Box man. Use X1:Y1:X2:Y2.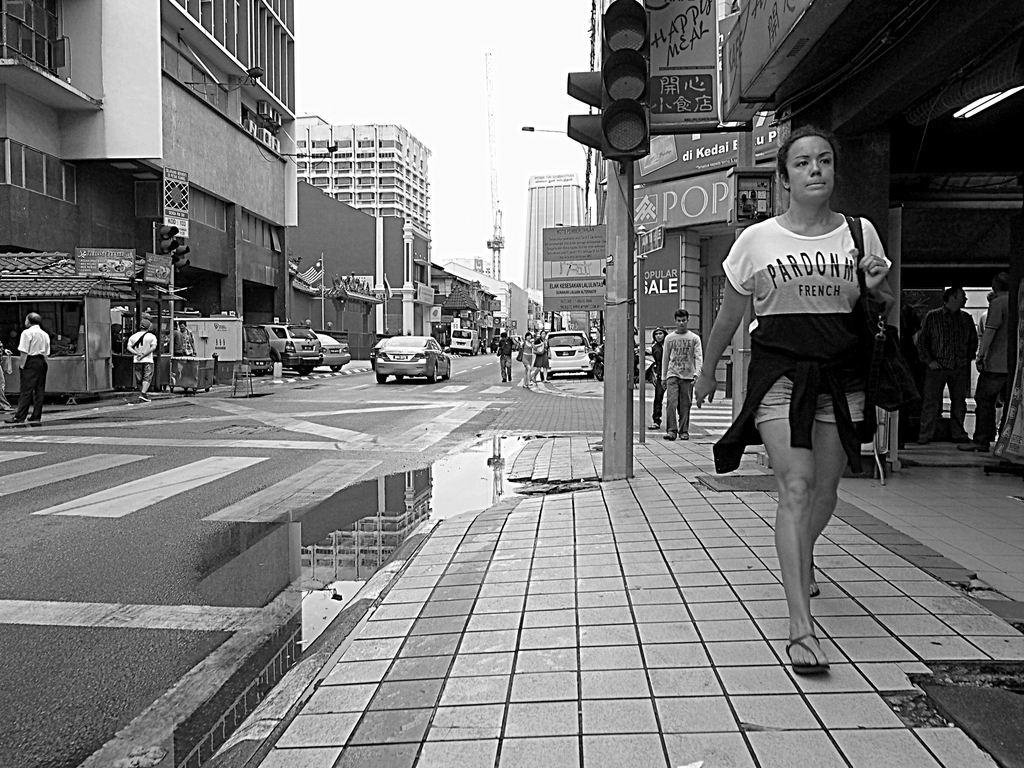
1:310:50:426.
